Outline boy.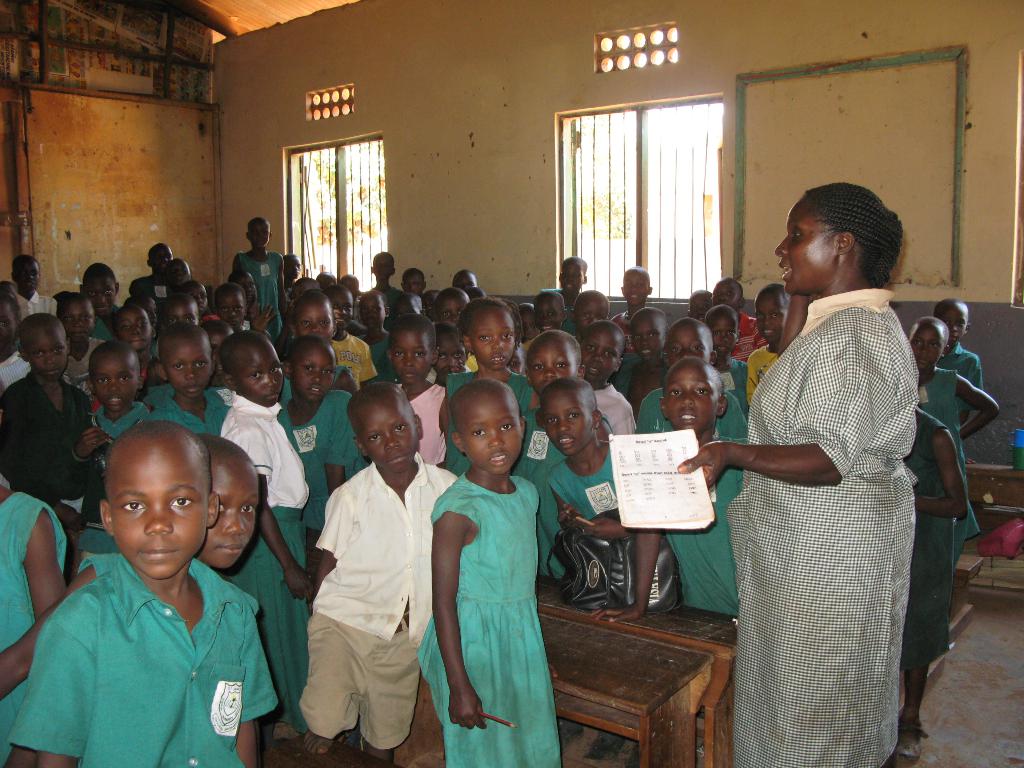
Outline: [left=284, top=291, right=332, bottom=330].
